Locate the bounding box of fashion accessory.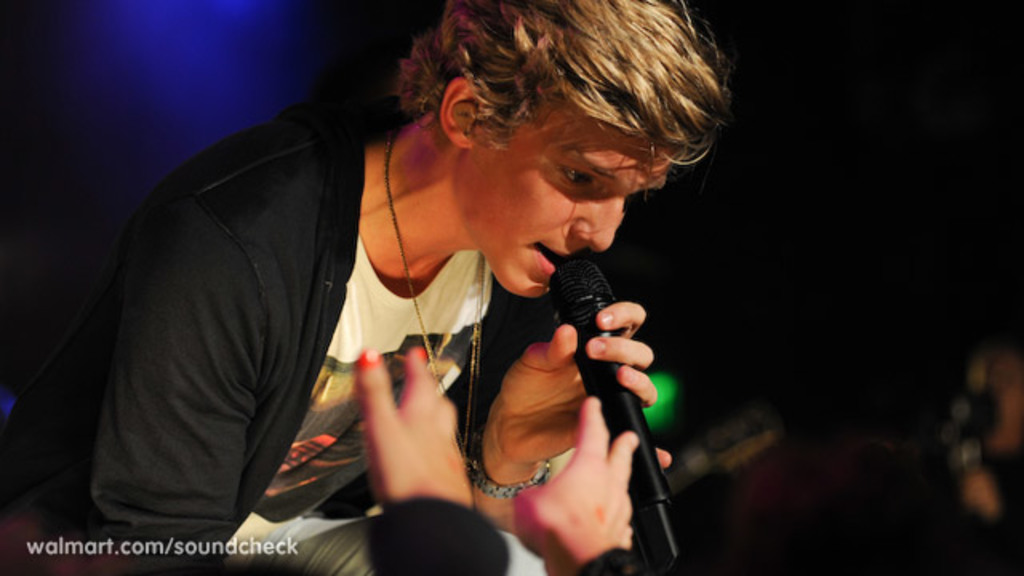
Bounding box: crop(466, 459, 555, 501).
